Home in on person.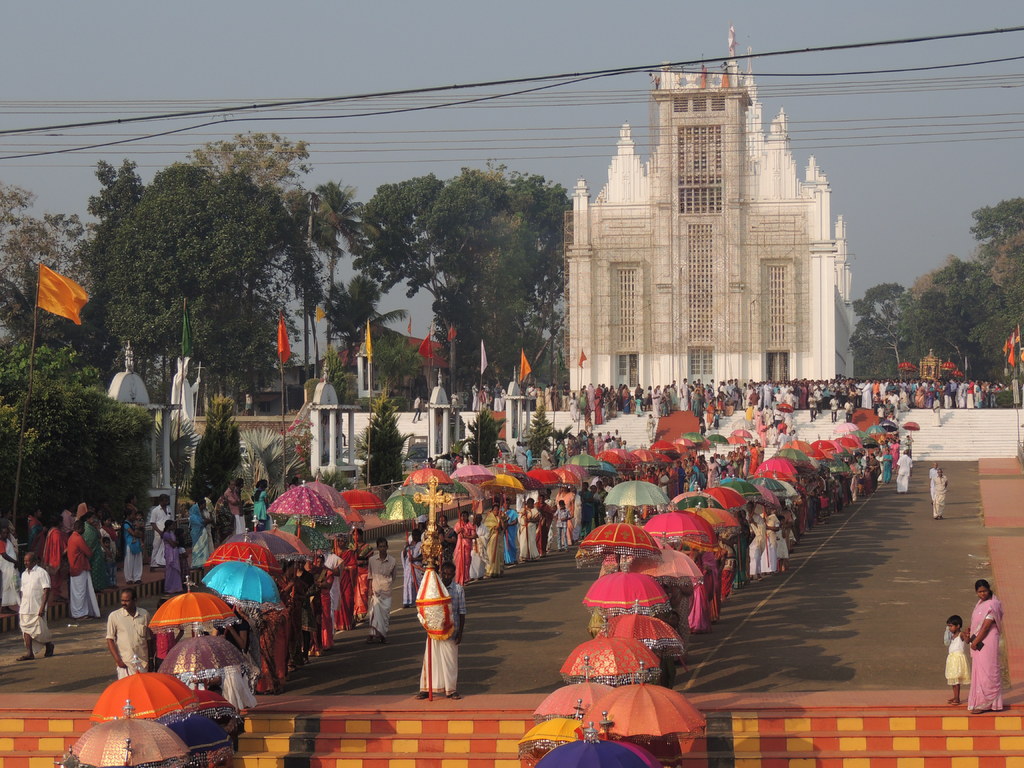
Homed in at locate(966, 579, 1000, 713).
